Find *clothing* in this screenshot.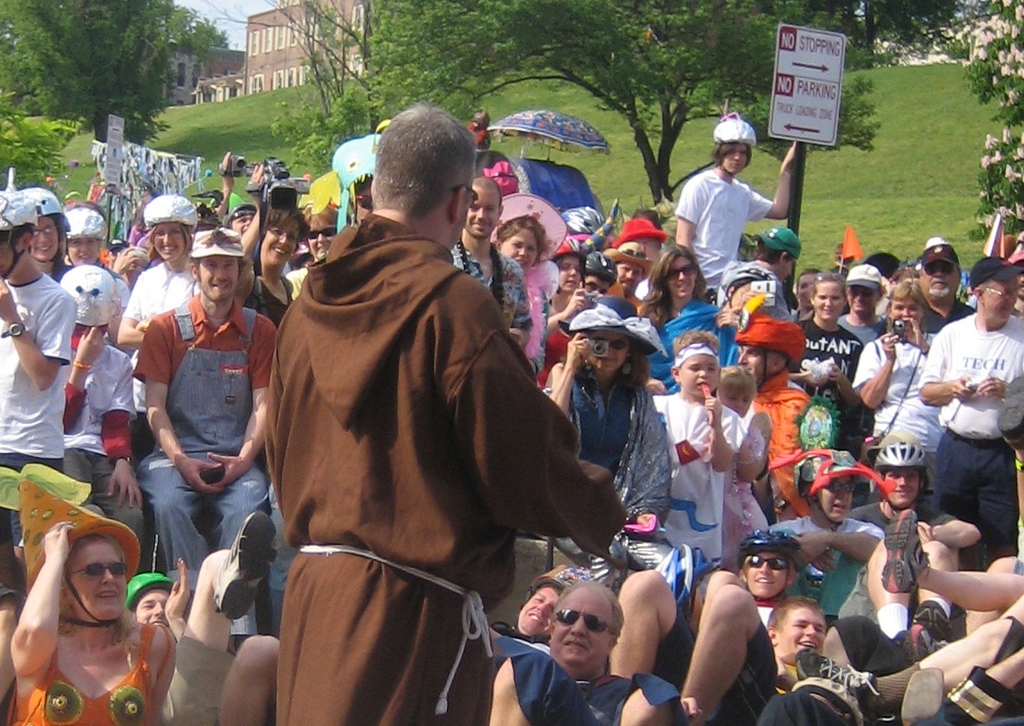
The bounding box for *clothing* is 0/269/75/547.
